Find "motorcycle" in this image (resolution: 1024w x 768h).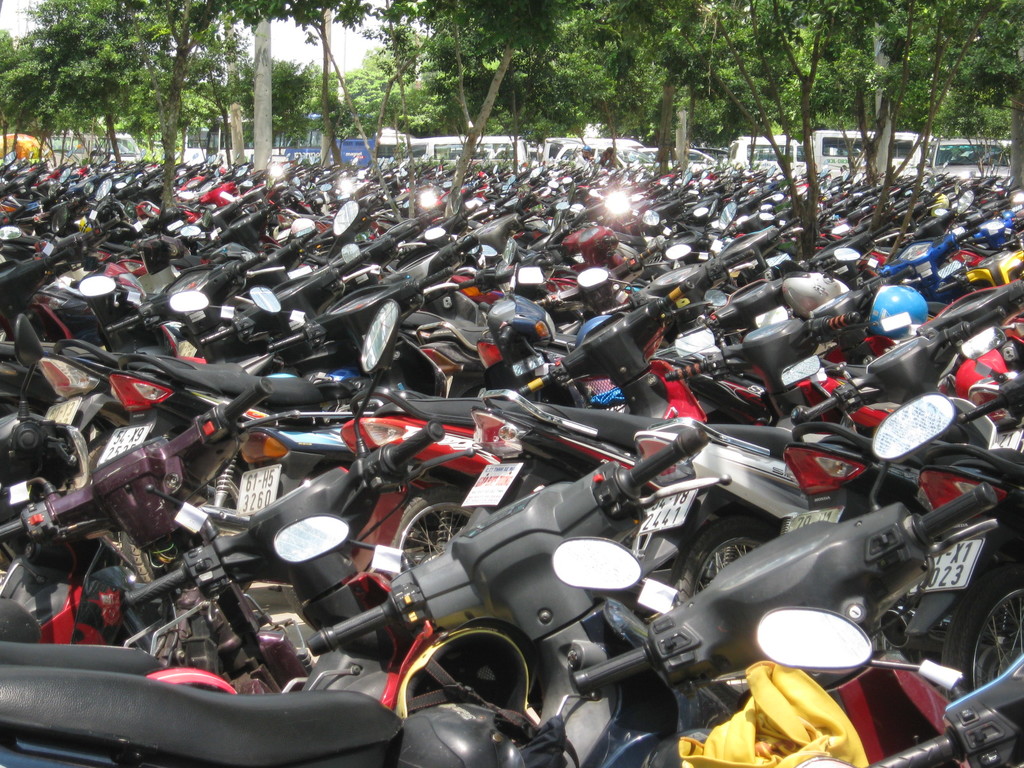
{"x1": 543, "y1": 403, "x2": 1000, "y2": 764}.
